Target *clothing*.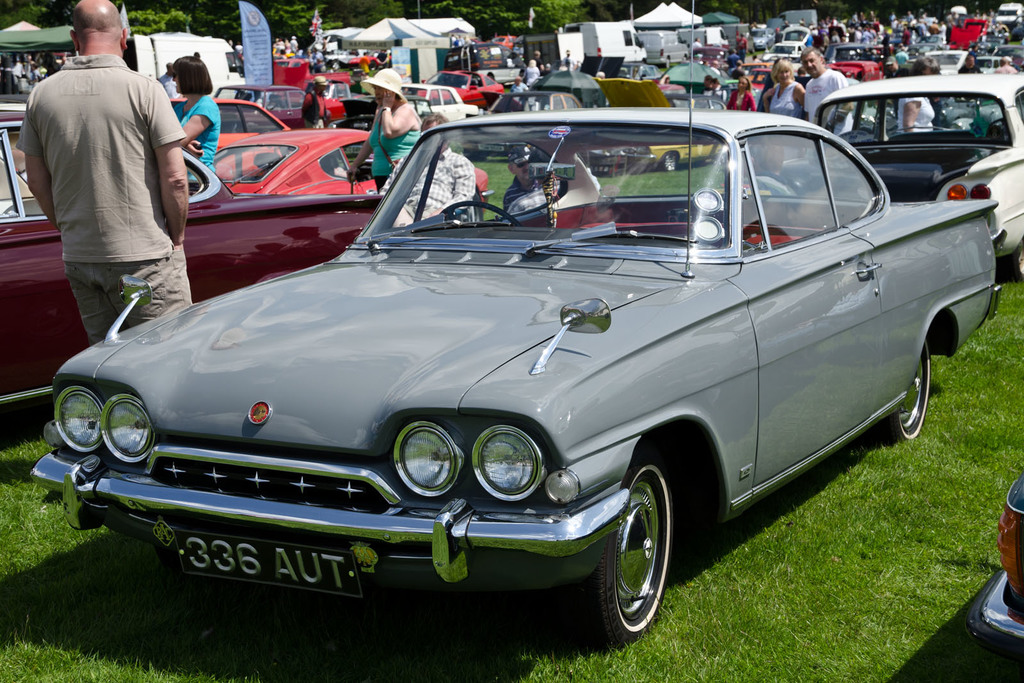
Target region: bbox=[765, 80, 801, 114].
